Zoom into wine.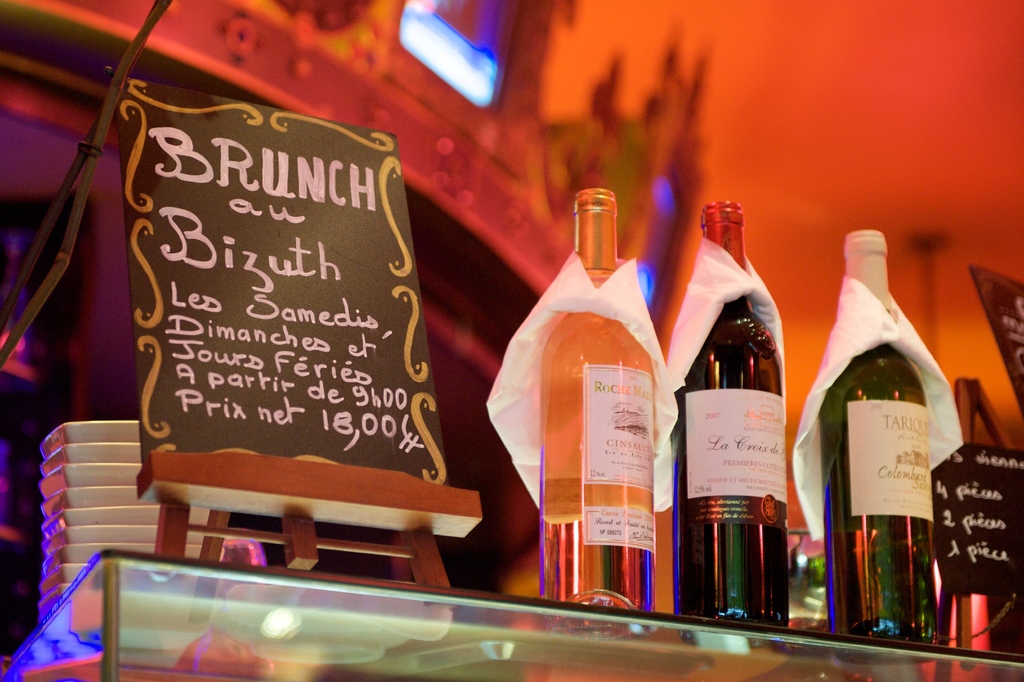
Zoom target: [left=812, top=229, right=940, bottom=662].
